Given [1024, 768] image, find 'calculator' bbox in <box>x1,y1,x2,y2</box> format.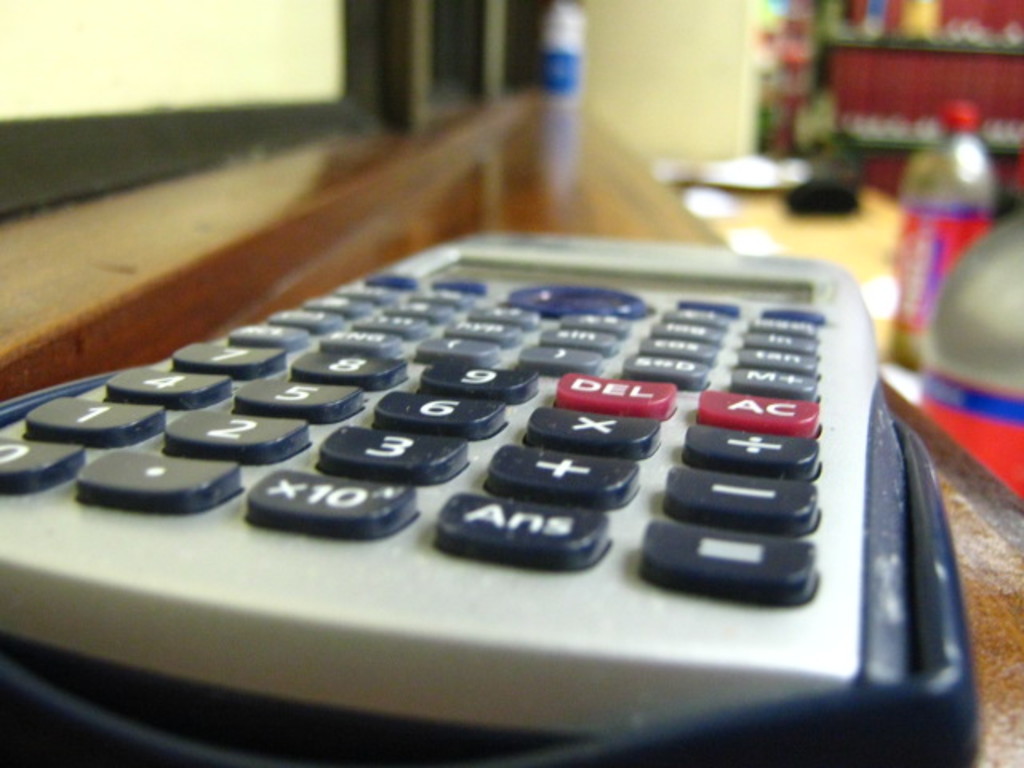
<box>0,227,982,766</box>.
